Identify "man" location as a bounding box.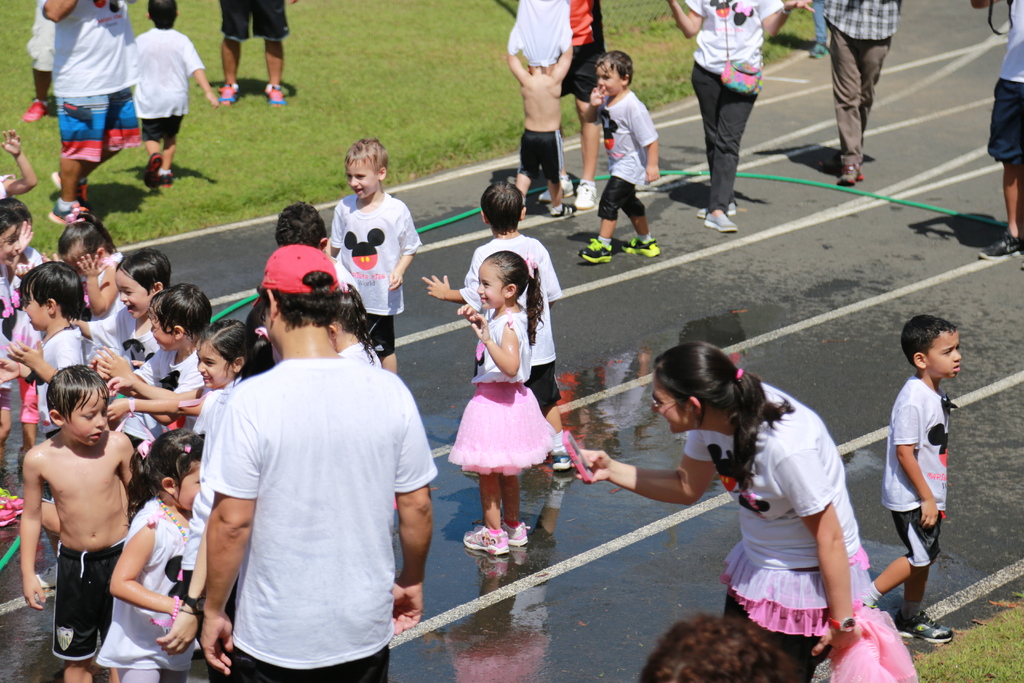
region(216, 0, 300, 106).
